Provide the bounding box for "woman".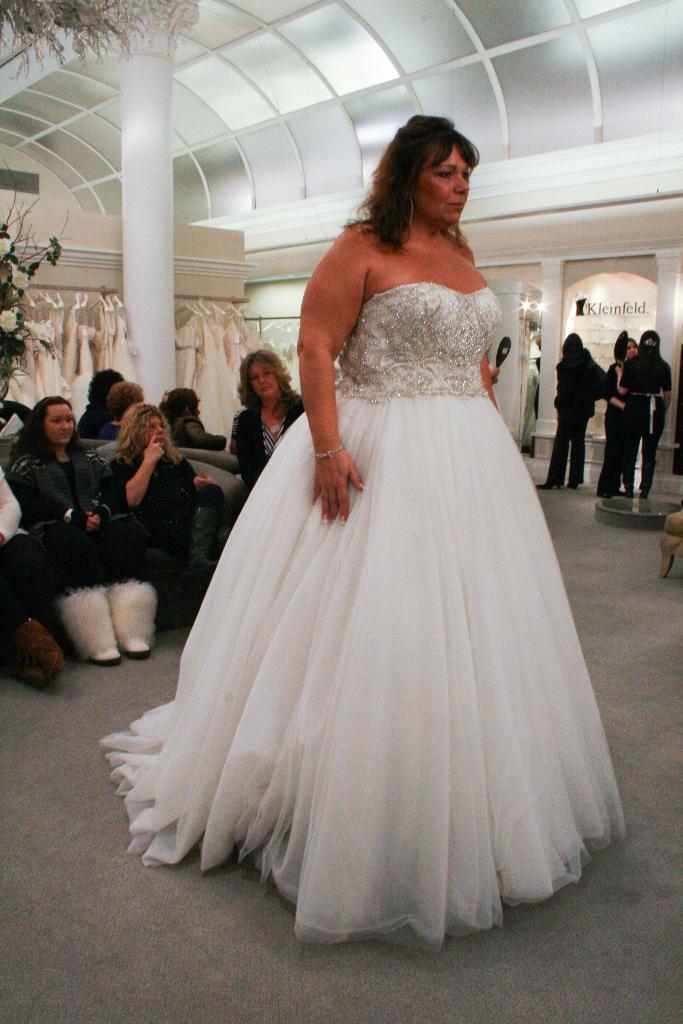
<box>227,347,306,495</box>.
